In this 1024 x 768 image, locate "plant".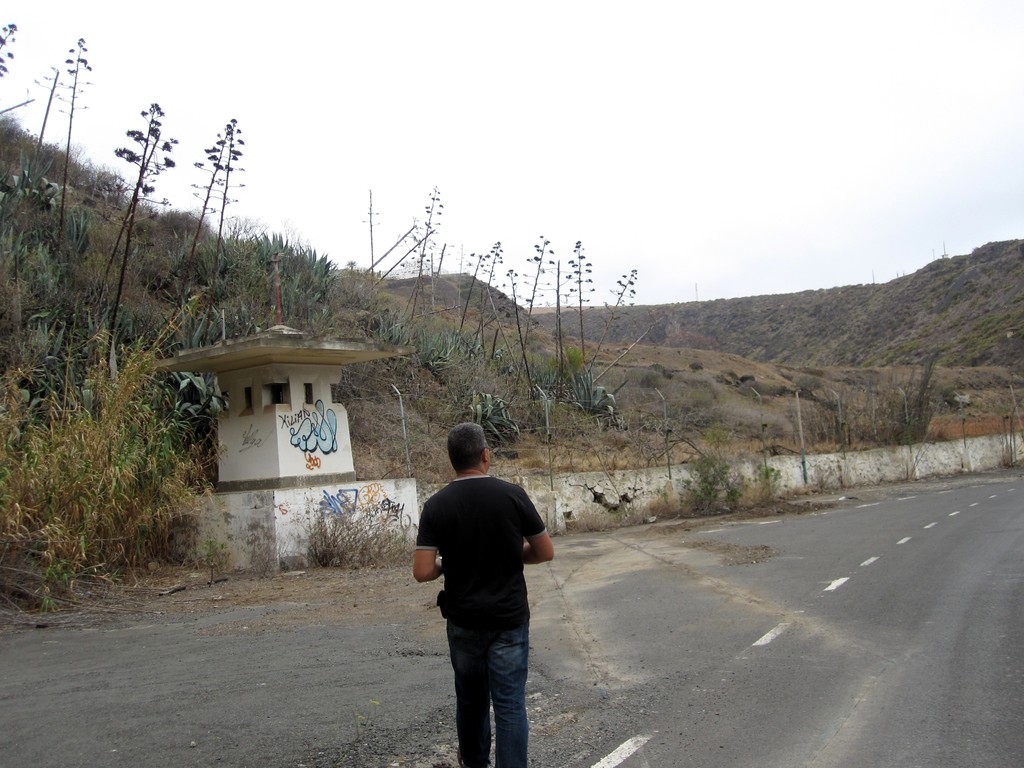
Bounding box: [92,102,178,377].
